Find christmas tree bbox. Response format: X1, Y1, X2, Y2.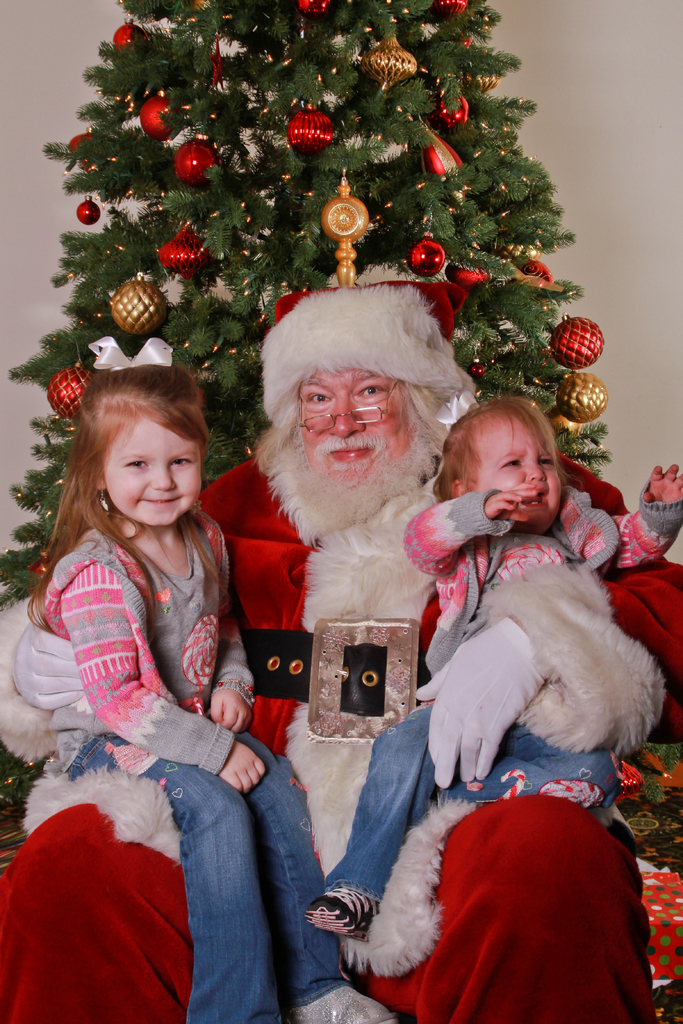
0, 0, 611, 831.
